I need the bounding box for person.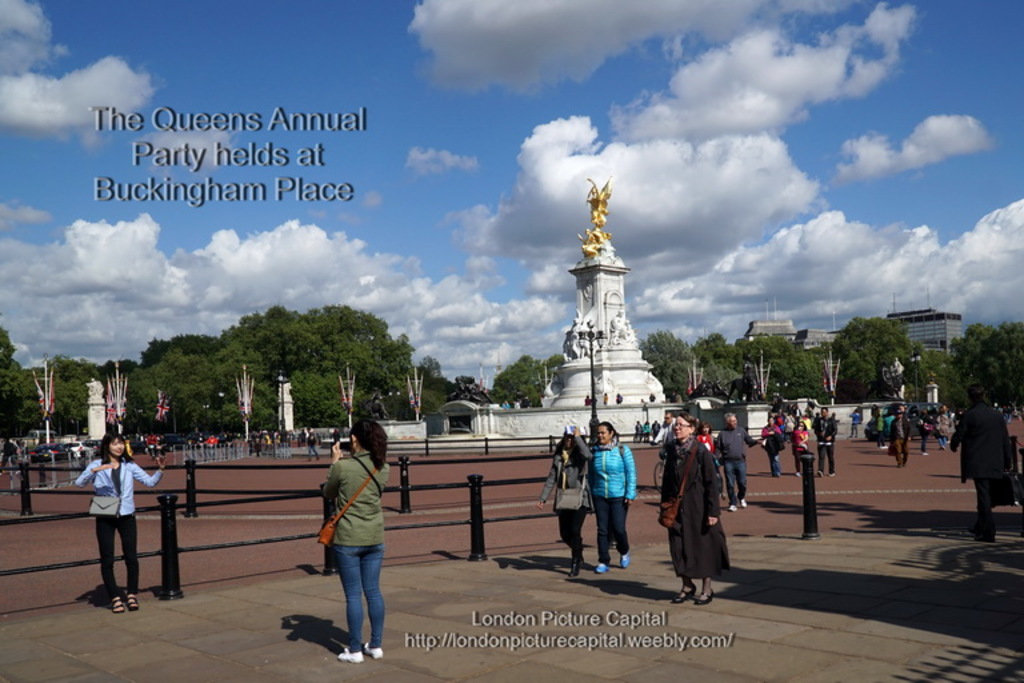
Here it is: <bbox>652, 424, 659, 439</bbox>.
